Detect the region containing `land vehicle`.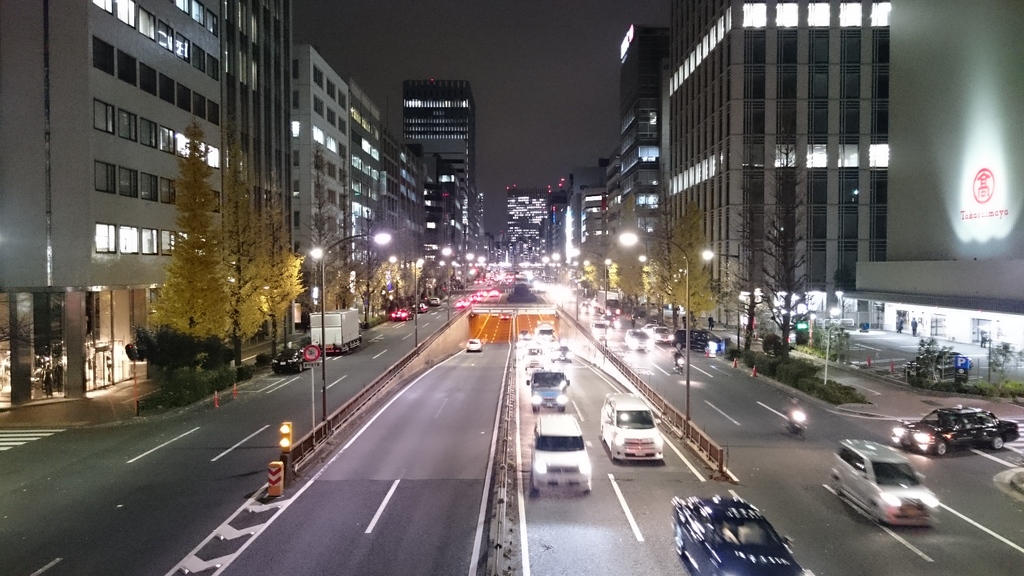
673, 327, 723, 353.
